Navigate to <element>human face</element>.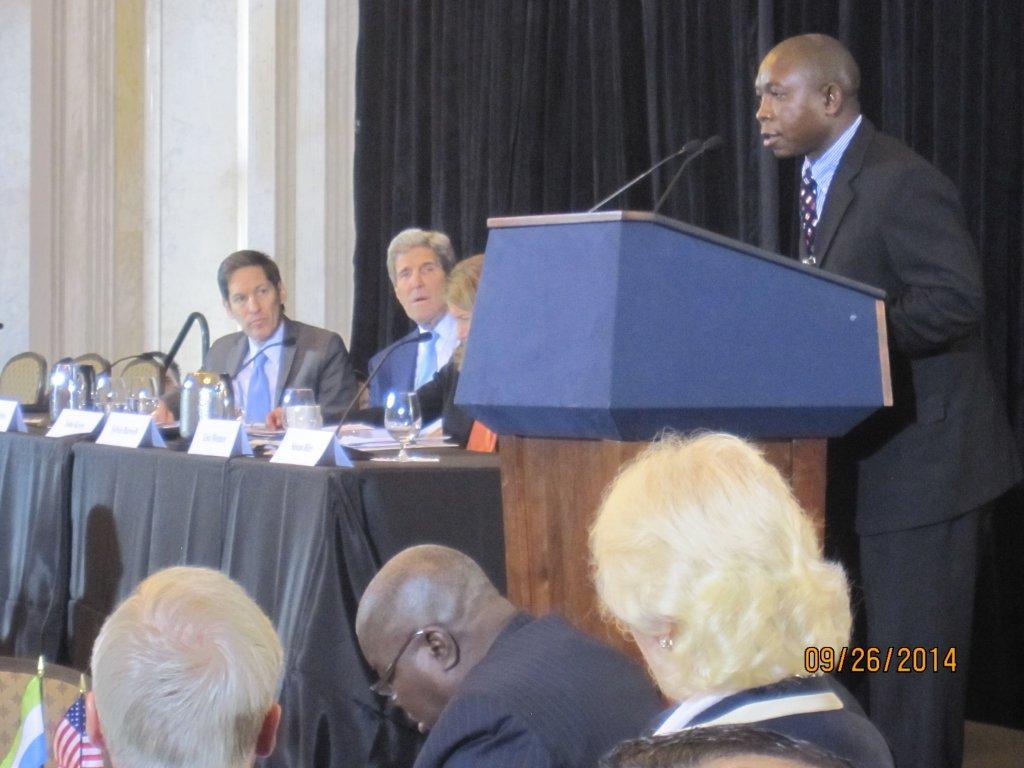
Navigation target: 397:251:444:326.
